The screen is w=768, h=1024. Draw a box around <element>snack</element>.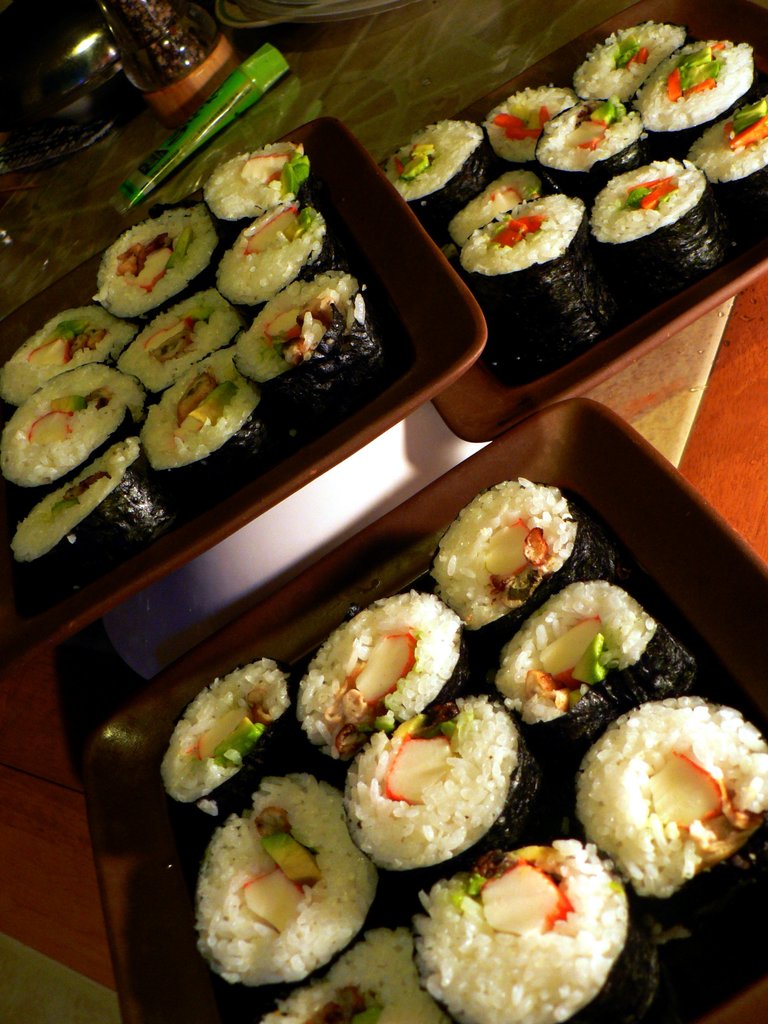
{"left": 194, "top": 760, "right": 399, "bottom": 986}.
